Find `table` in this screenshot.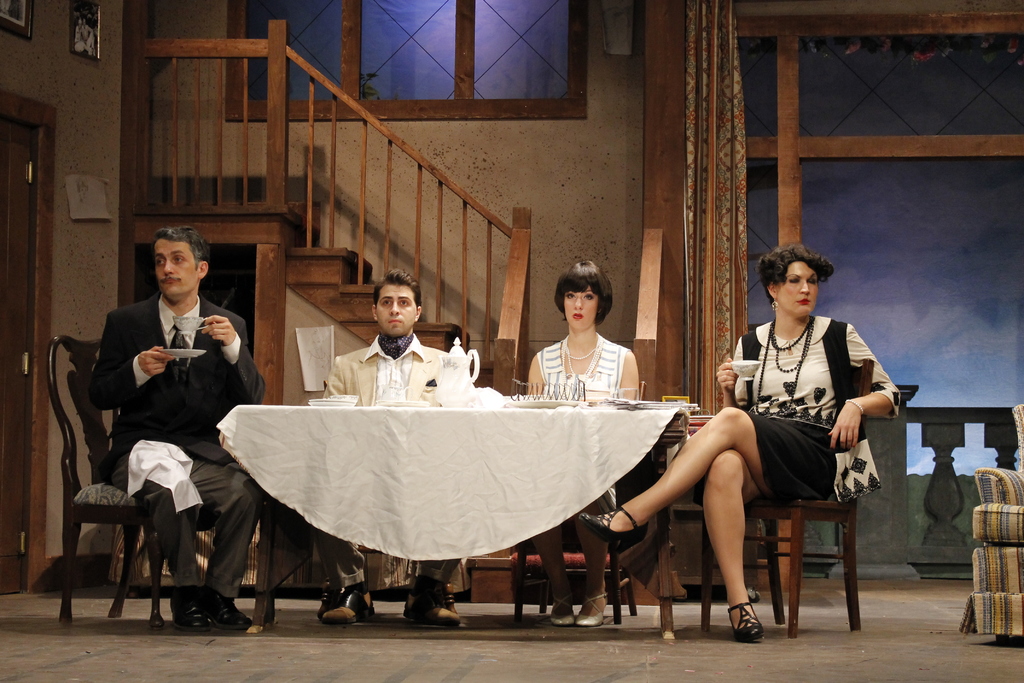
The bounding box for `table` is 185 375 730 620.
